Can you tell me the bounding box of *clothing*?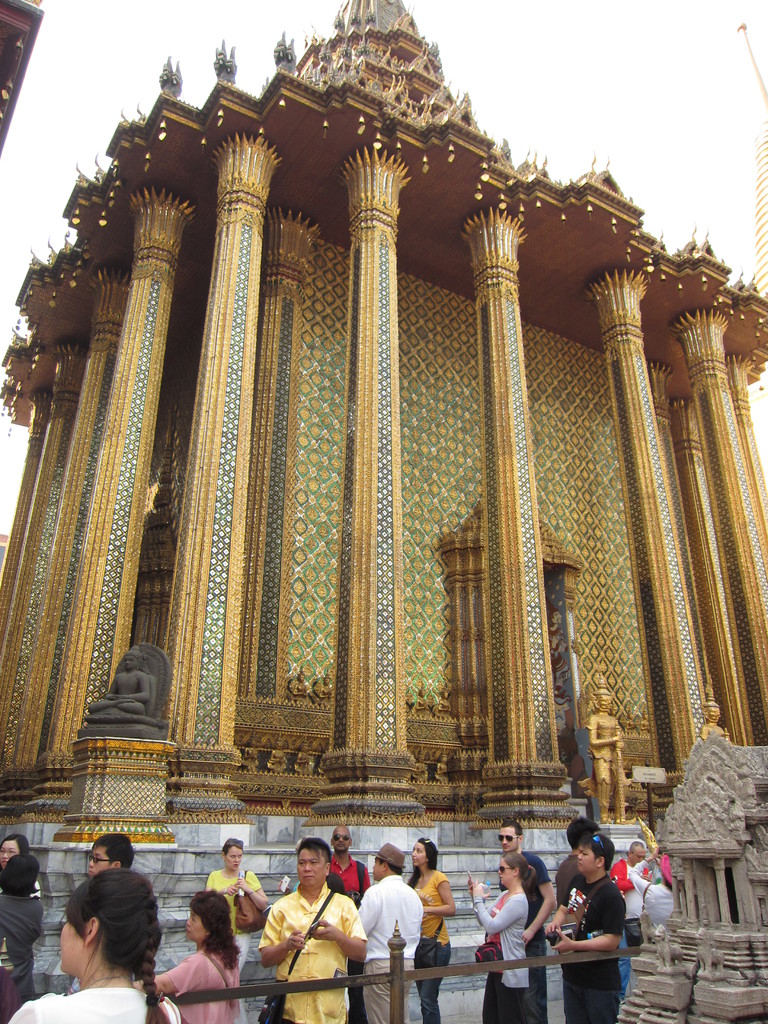
550:849:579:908.
